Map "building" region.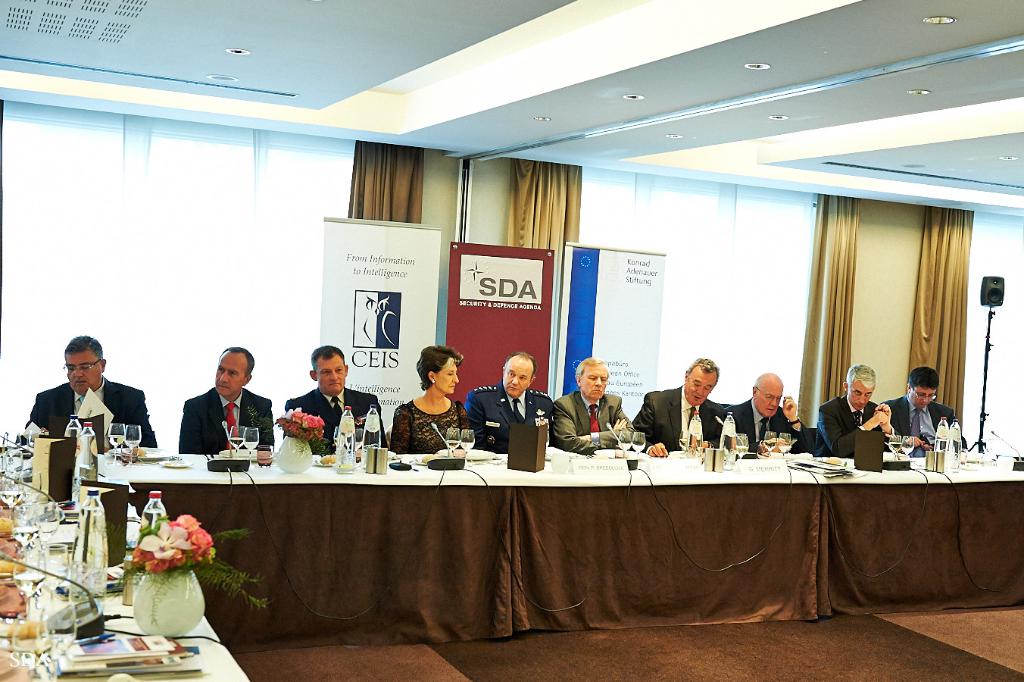
Mapped to select_region(0, 0, 1023, 681).
